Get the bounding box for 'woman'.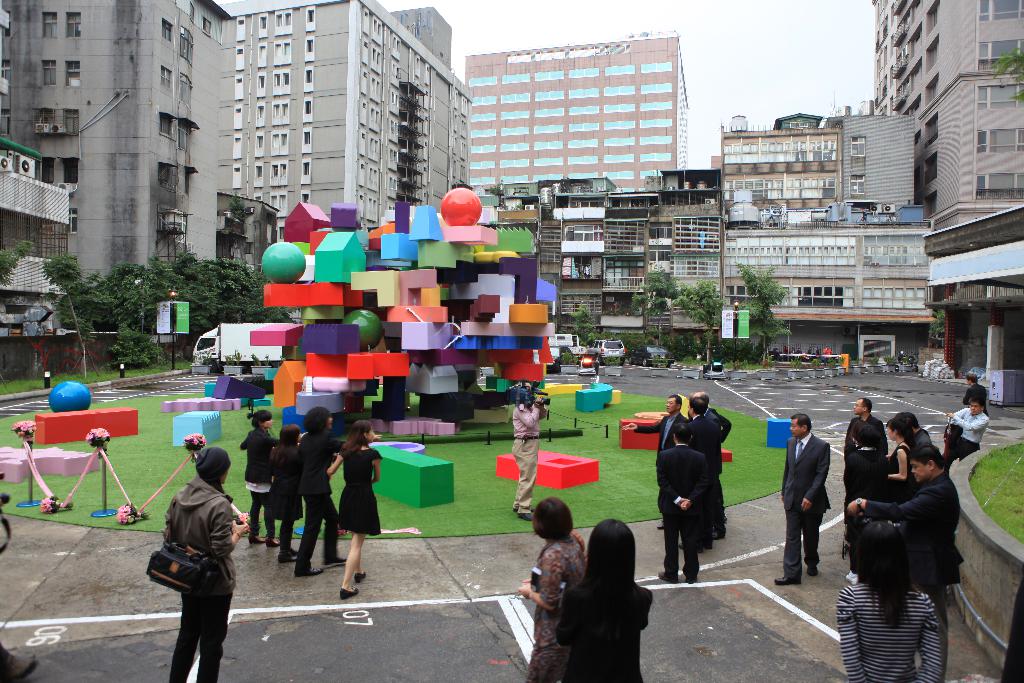
[x1=837, y1=518, x2=942, y2=682].
